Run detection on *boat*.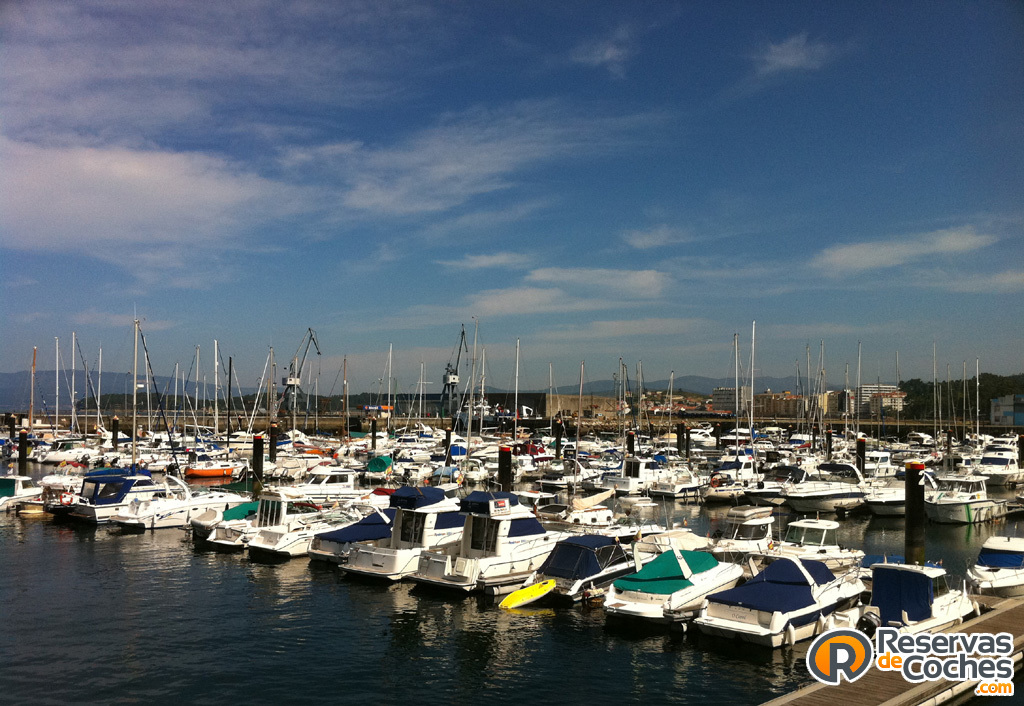
Result: region(186, 489, 384, 560).
